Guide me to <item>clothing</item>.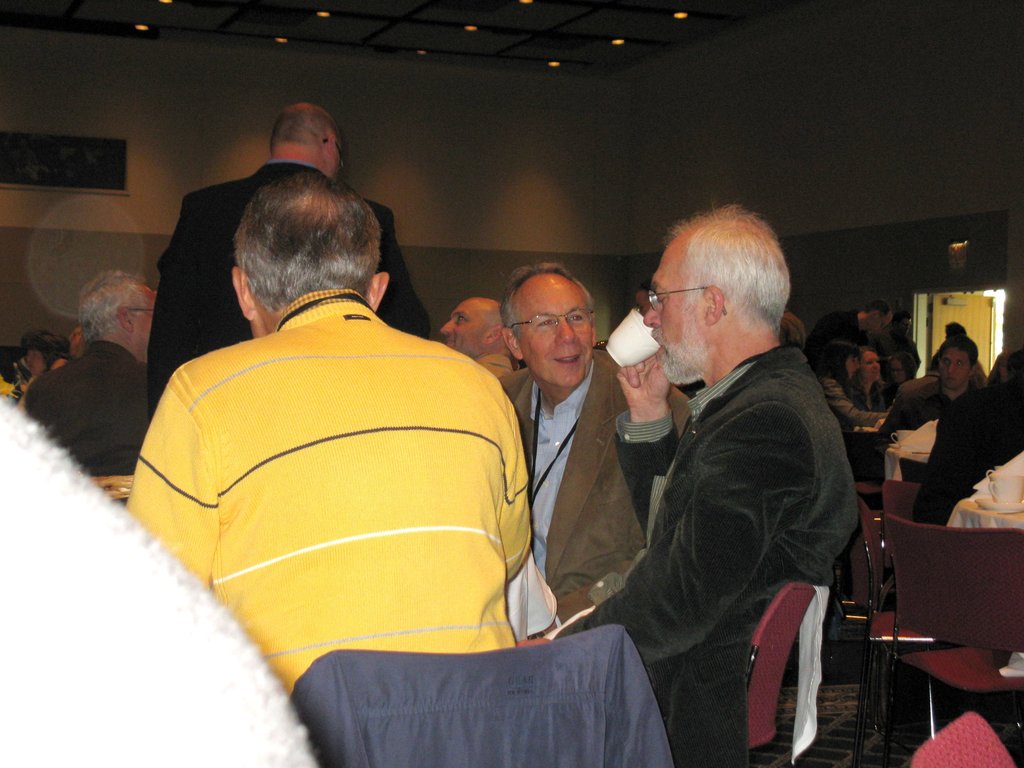
Guidance: left=911, top=376, right=1023, bottom=527.
